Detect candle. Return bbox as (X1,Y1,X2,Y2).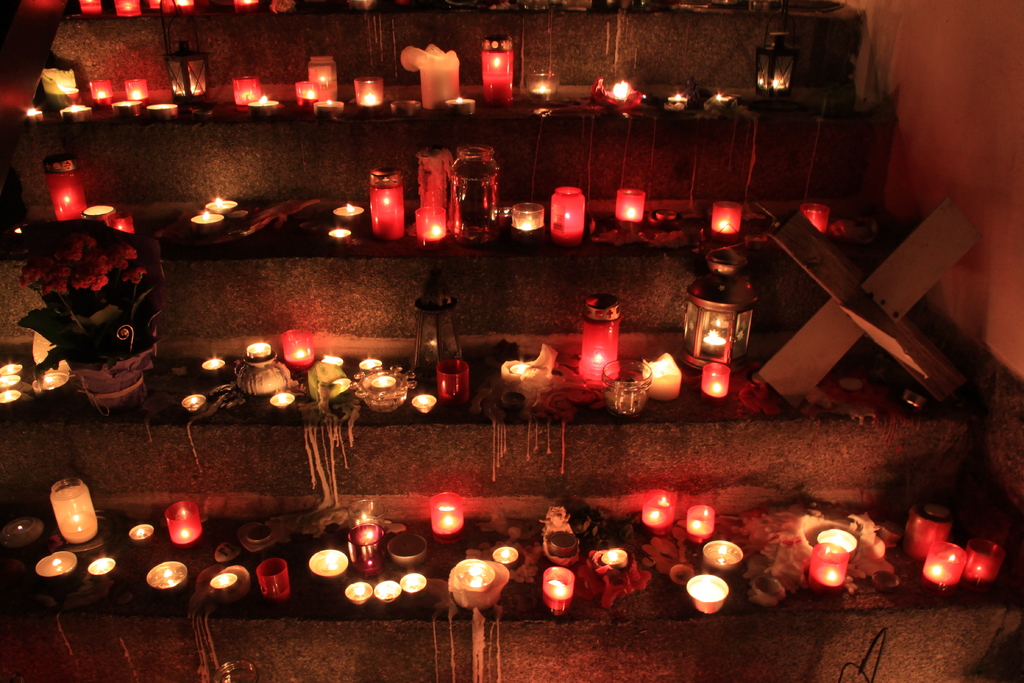
(305,548,349,579).
